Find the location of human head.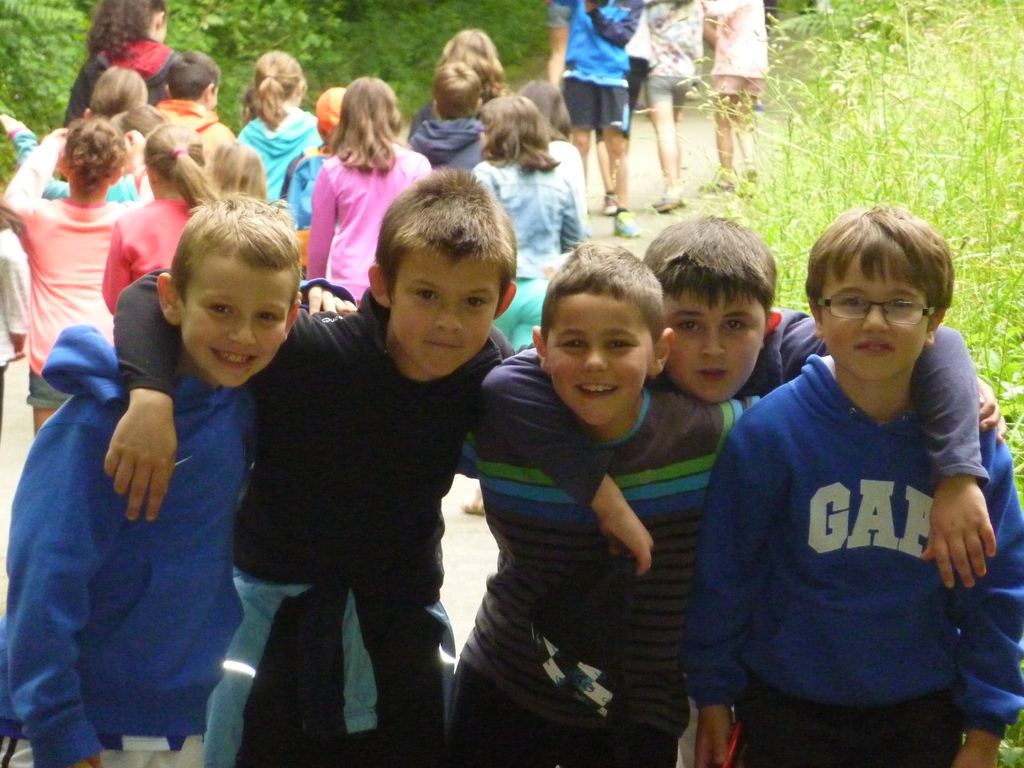
Location: [left=316, top=86, right=346, bottom=146].
